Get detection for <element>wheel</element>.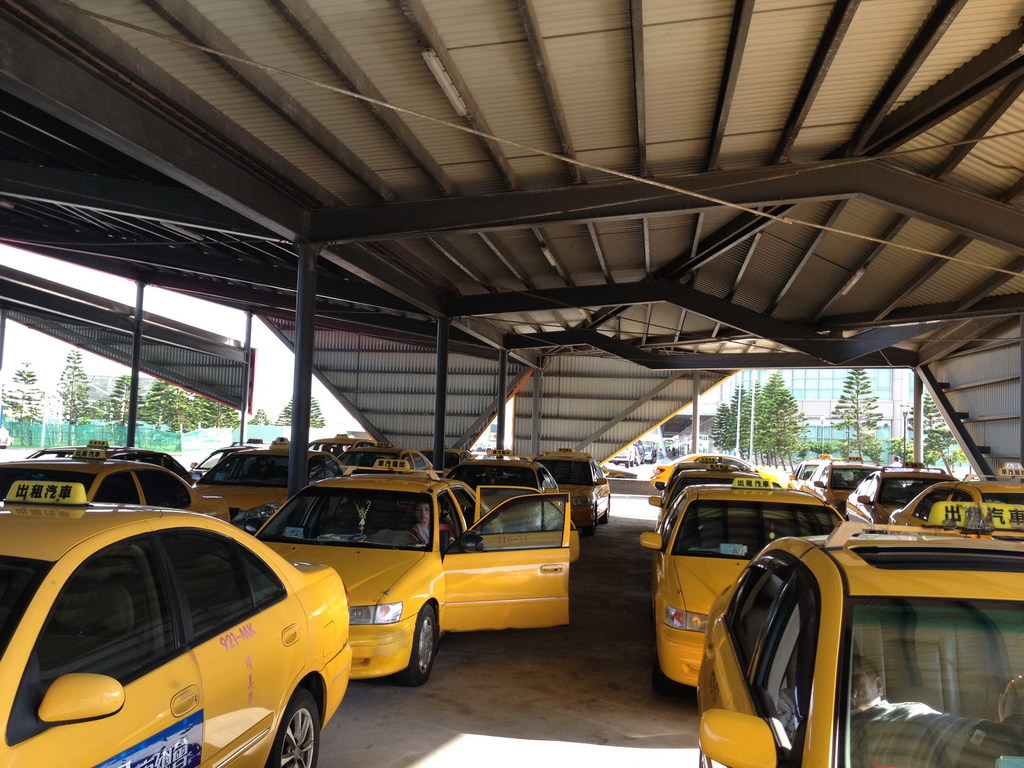
Detection: (x1=600, y1=499, x2=609, y2=521).
